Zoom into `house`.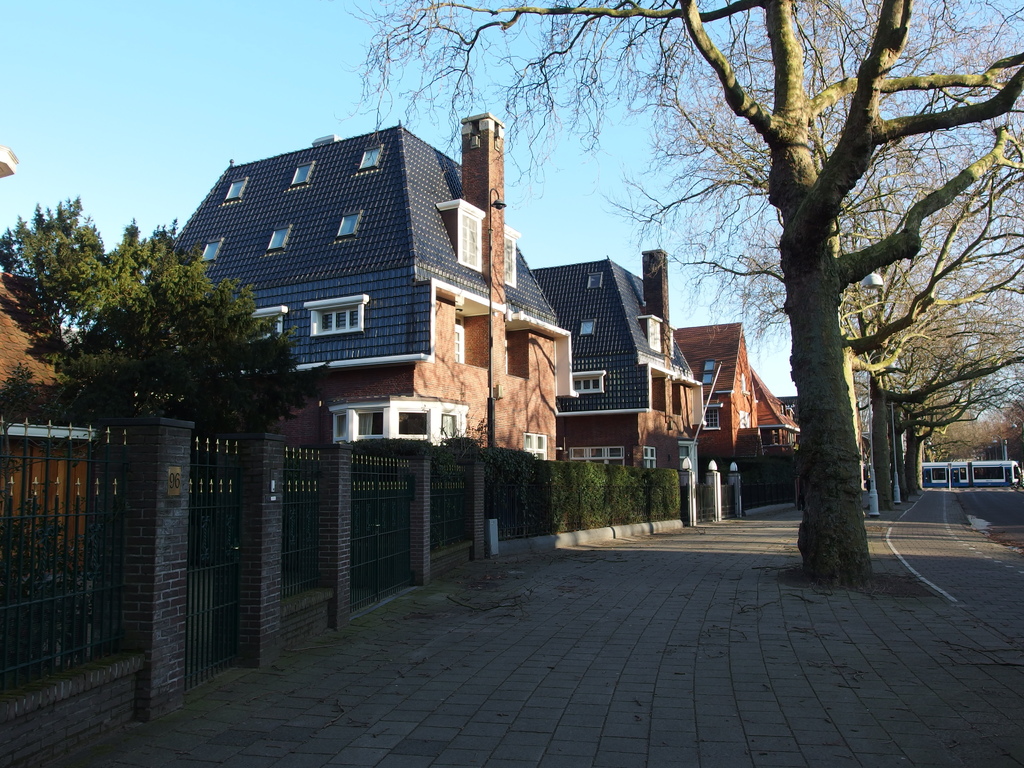
Zoom target: select_region(677, 312, 801, 479).
